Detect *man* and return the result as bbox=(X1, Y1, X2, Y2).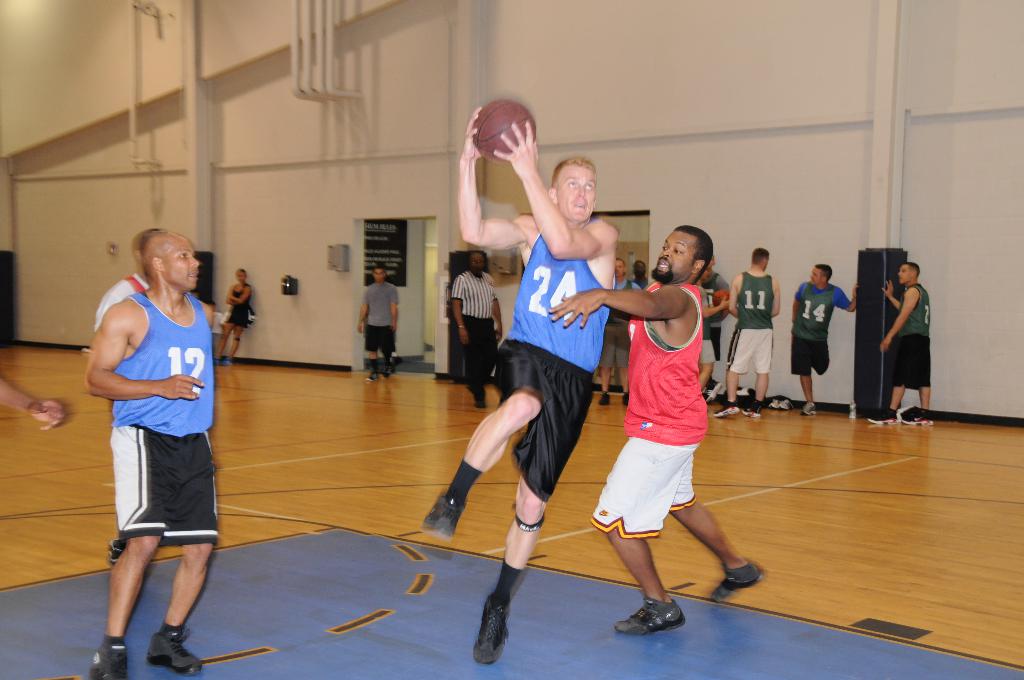
bbox=(351, 264, 399, 382).
